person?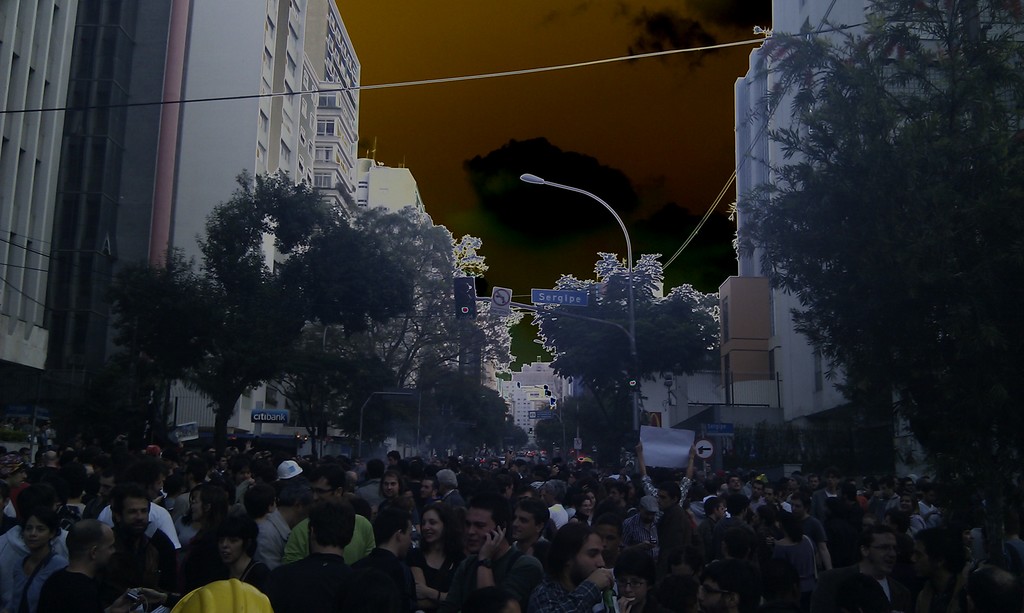
(x1=460, y1=585, x2=524, y2=612)
